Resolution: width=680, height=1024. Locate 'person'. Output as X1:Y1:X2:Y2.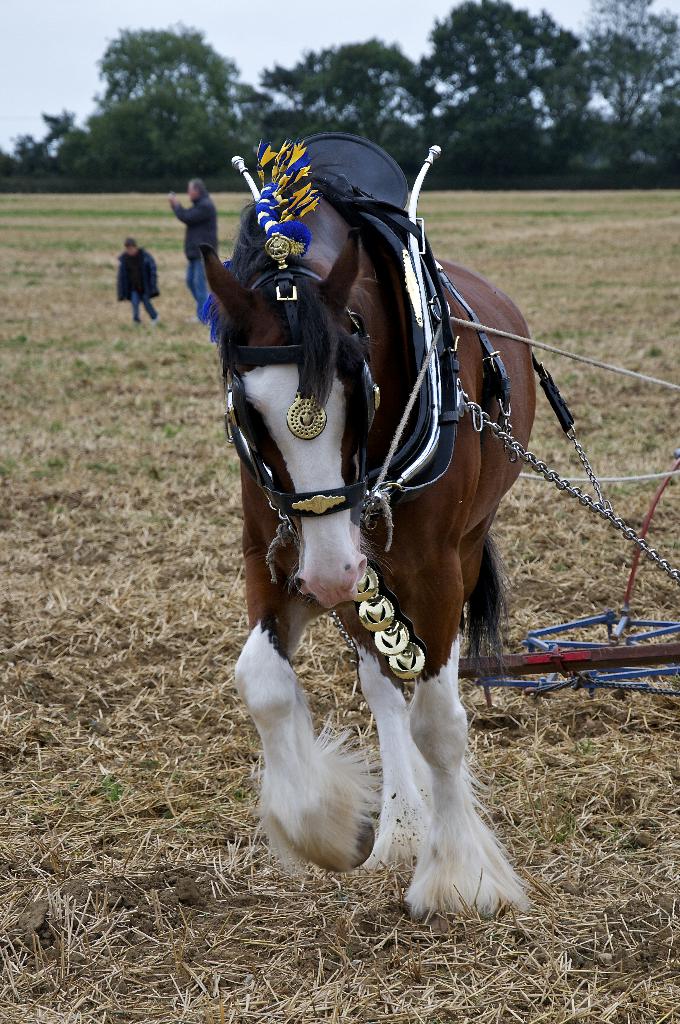
168:176:221:311.
